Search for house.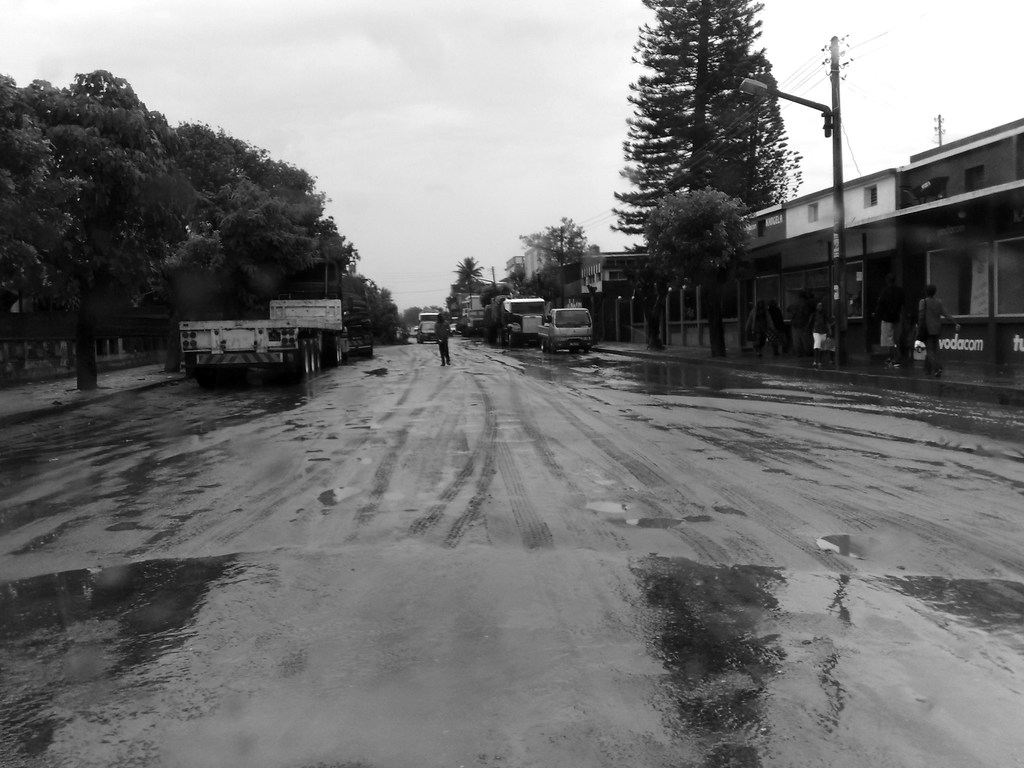
Found at BBox(559, 158, 906, 354).
